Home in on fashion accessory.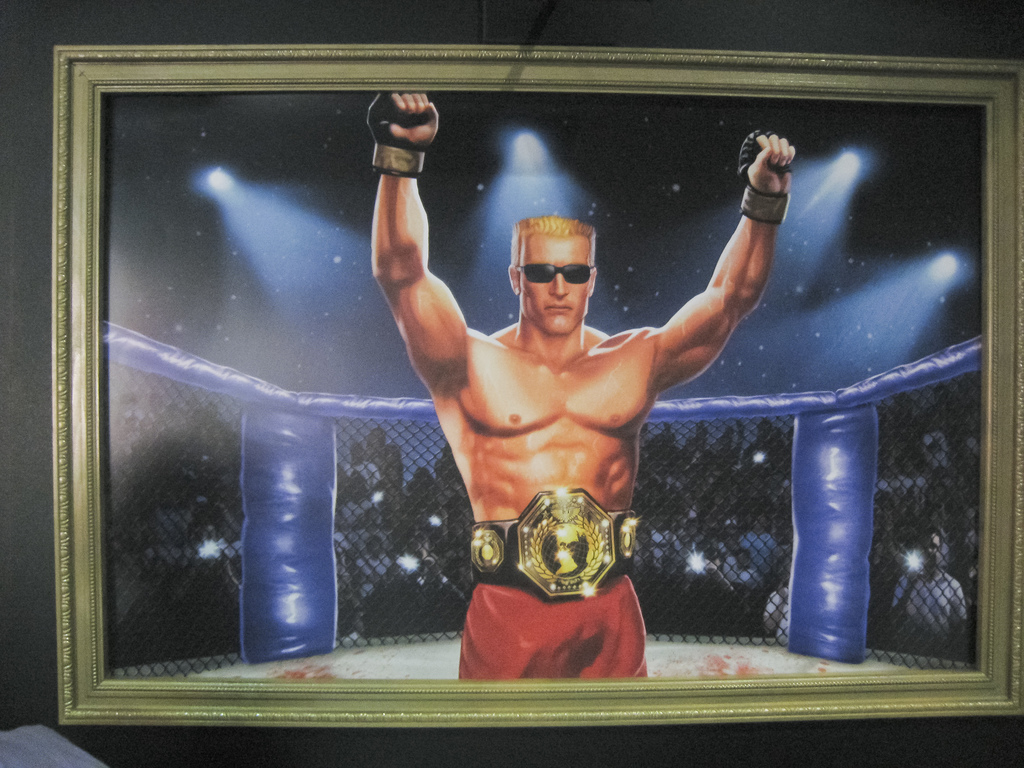
Homed in at l=514, t=265, r=597, b=285.
